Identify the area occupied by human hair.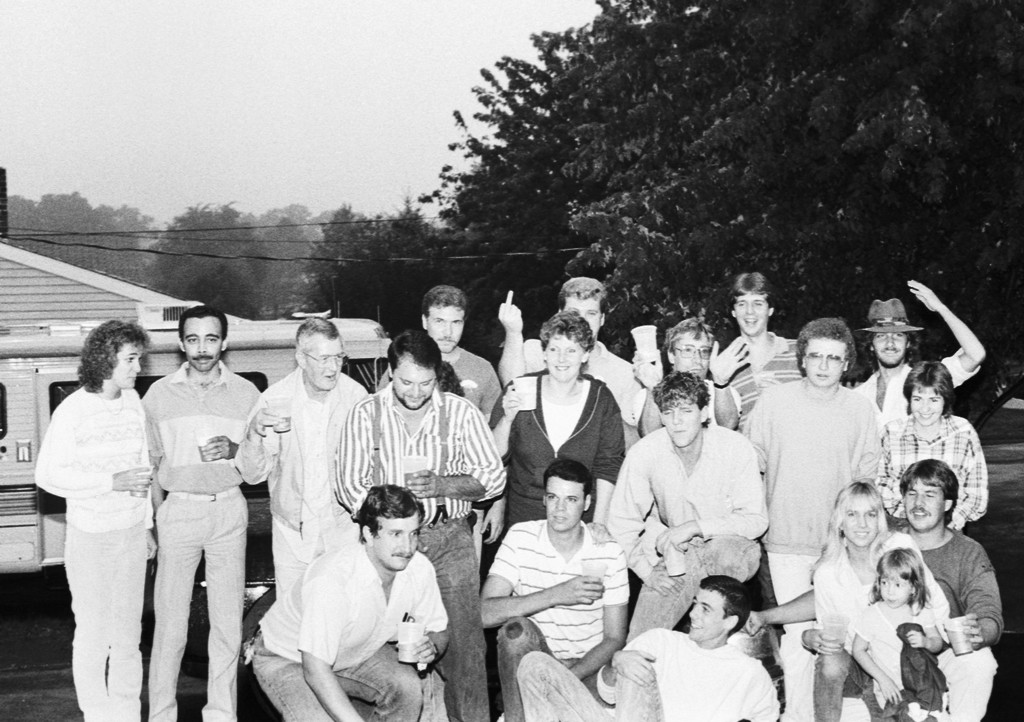
Area: pyautogui.locateOnScreen(901, 457, 965, 529).
